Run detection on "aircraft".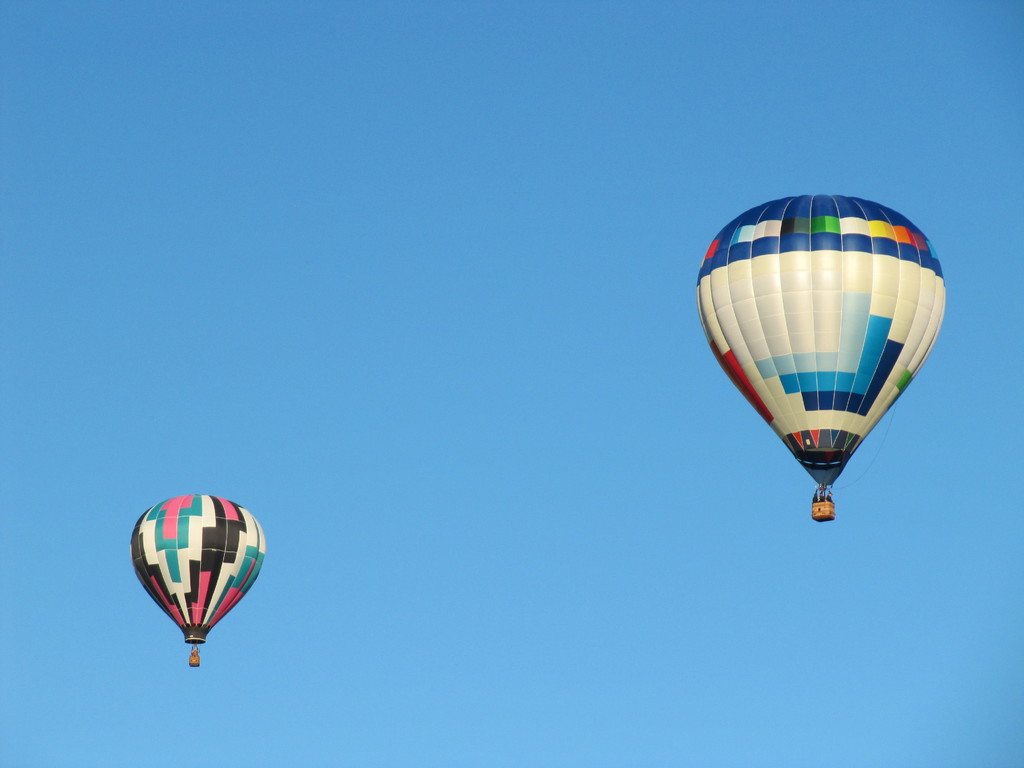
Result: 696:193:946:524.
